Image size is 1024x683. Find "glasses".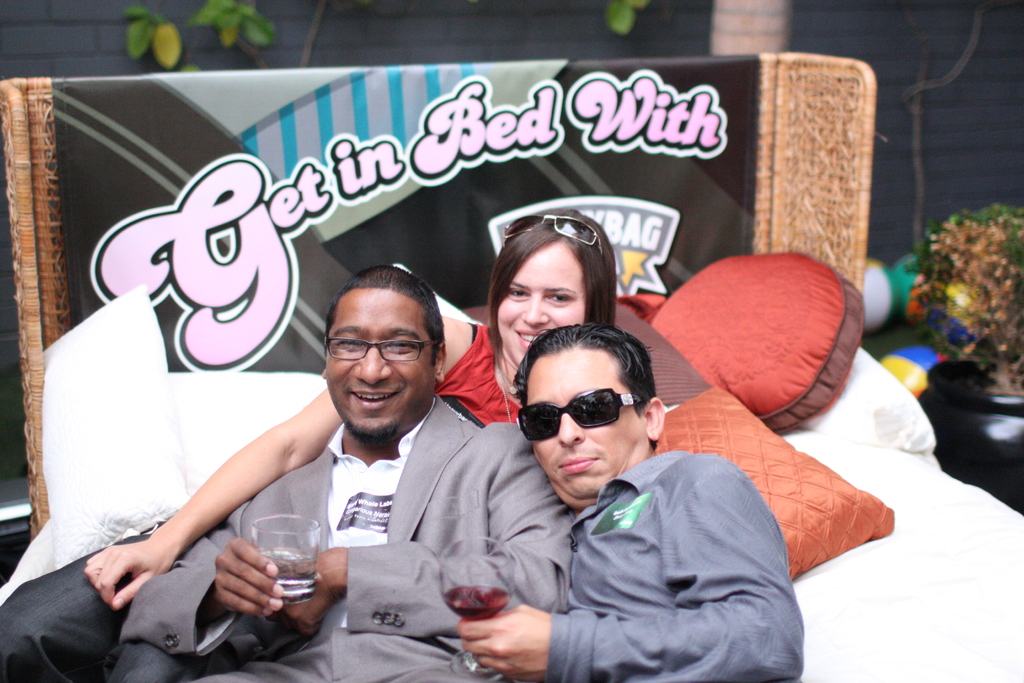
{"x1": 321, "y1": 337, "x2": 435, "y2": 366}.
